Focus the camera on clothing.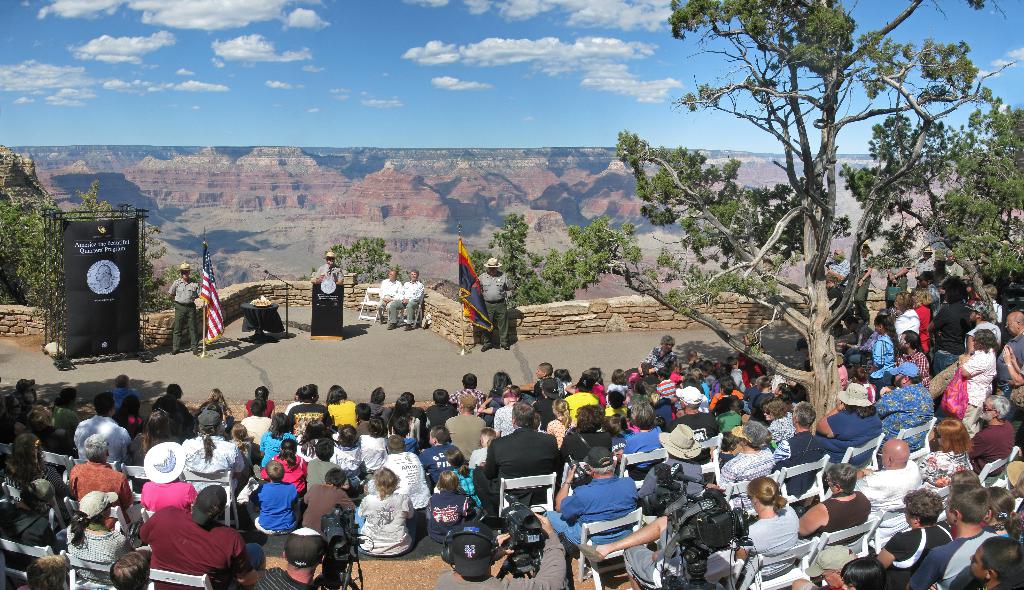
Focus region: 314:253:346:284.
